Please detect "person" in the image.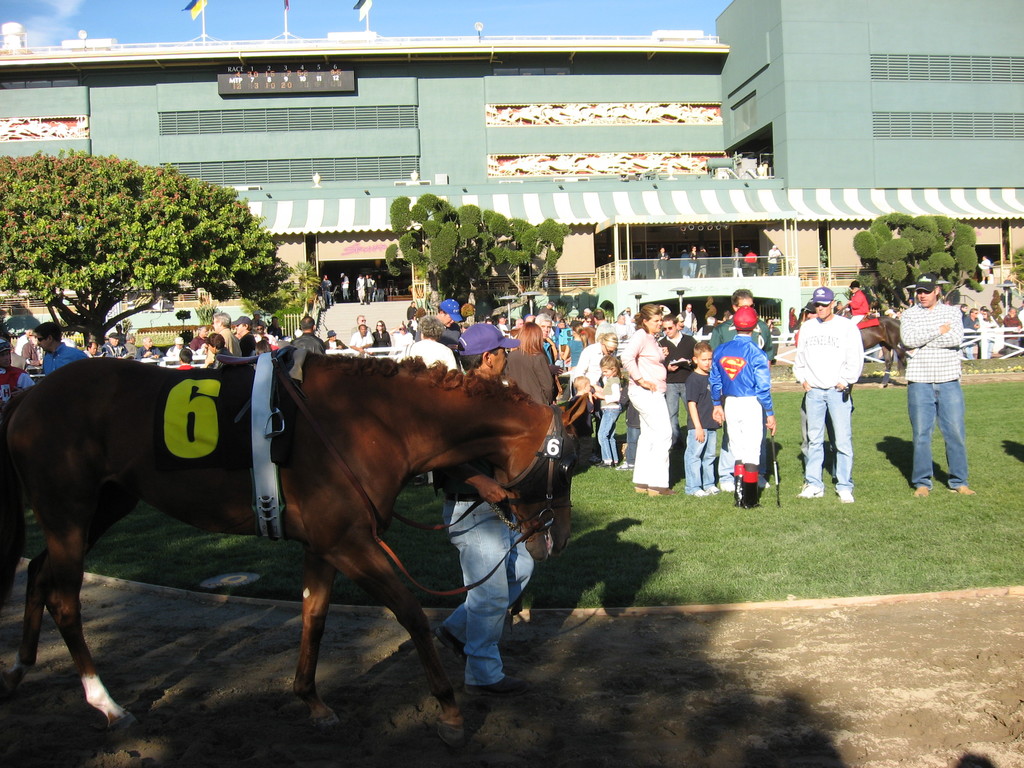
left=544, top=320, right=635, bottom=434.
